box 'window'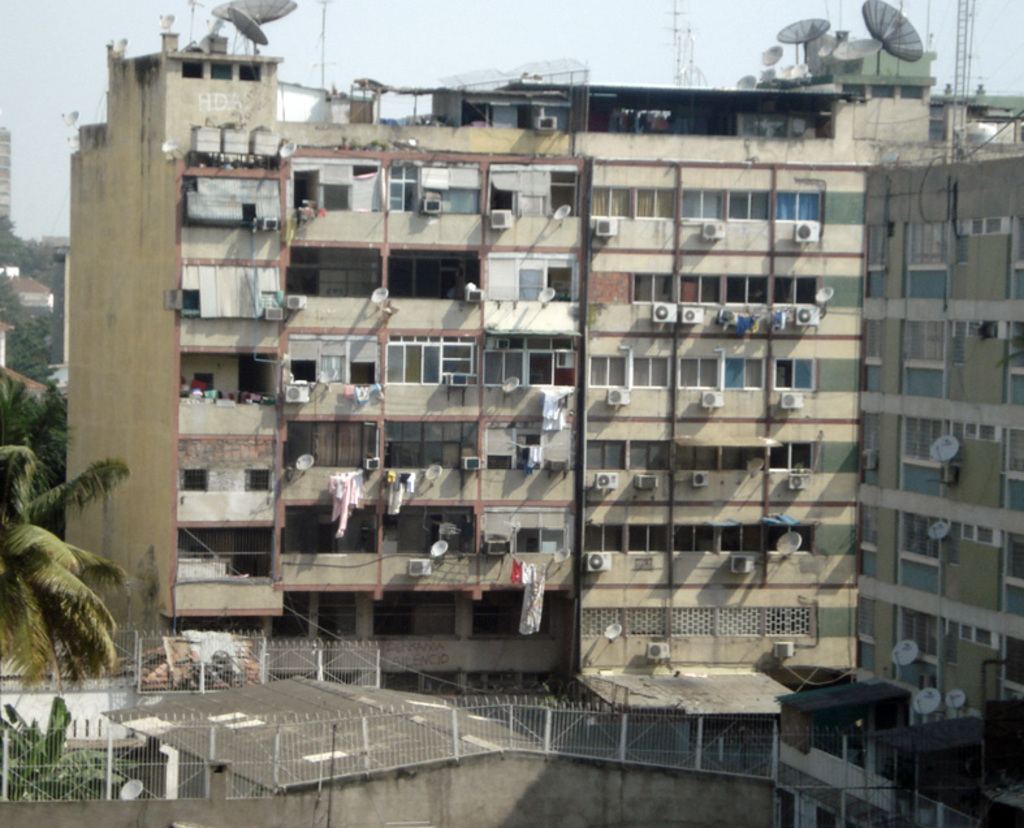
[679,445,764,469]
